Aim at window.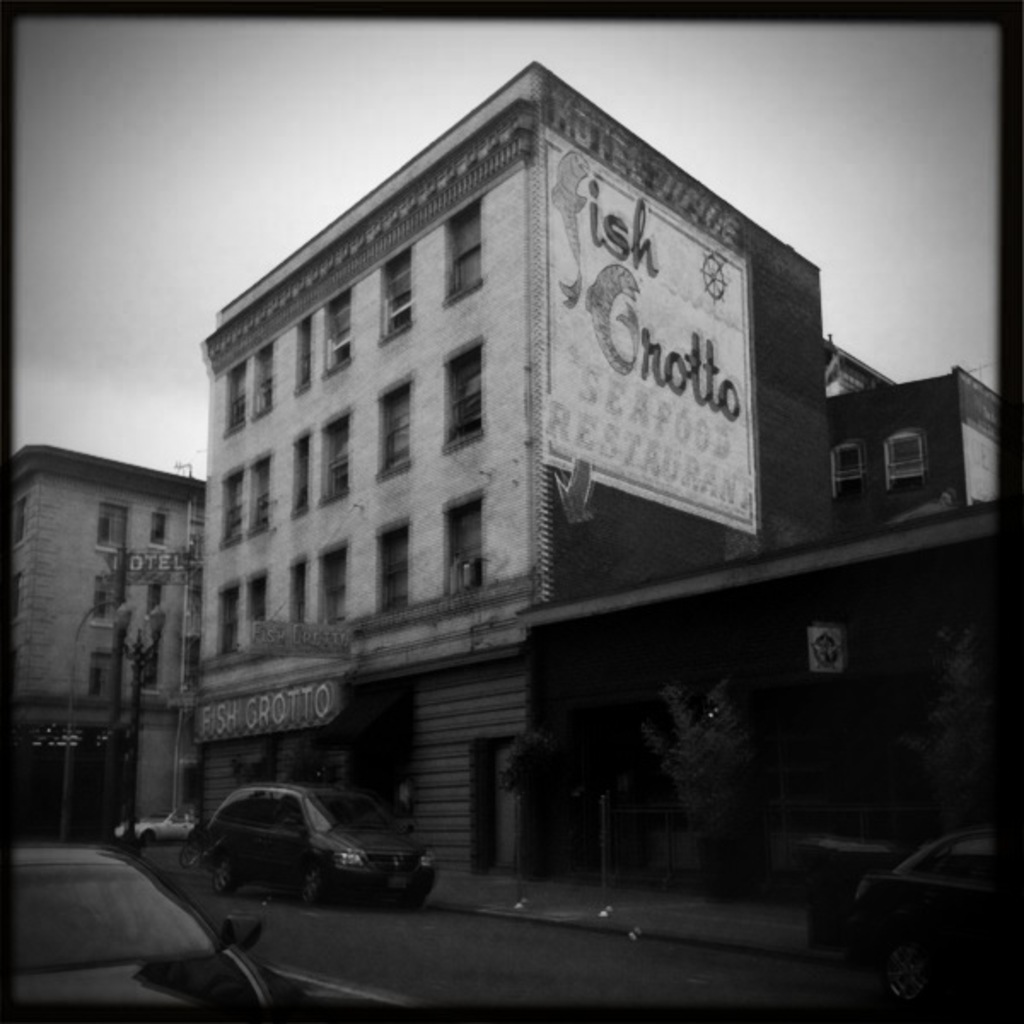
Aimed at 251 568 266 623.
